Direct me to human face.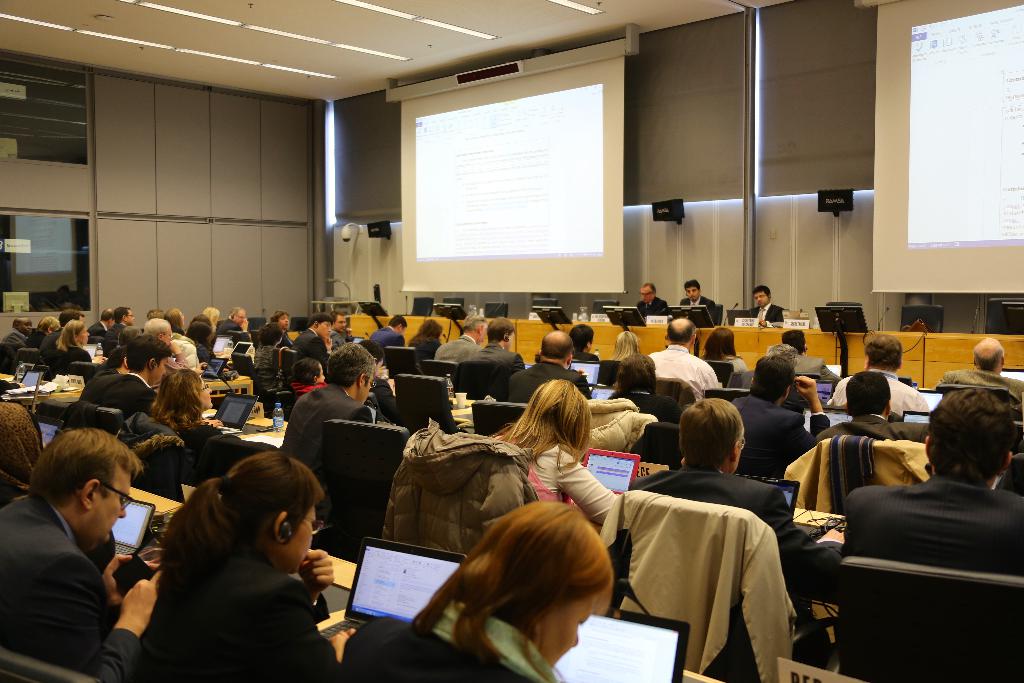
Direction: region(639, 286, 652, 303).
